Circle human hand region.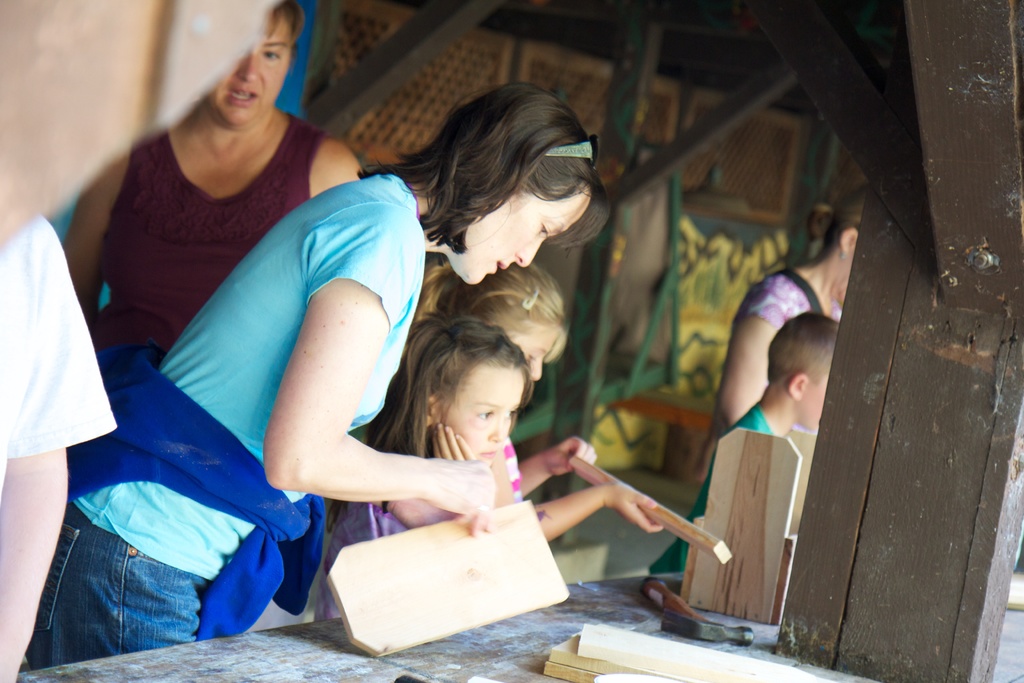
Region: <region>604, 482, 668, 534</region>.
